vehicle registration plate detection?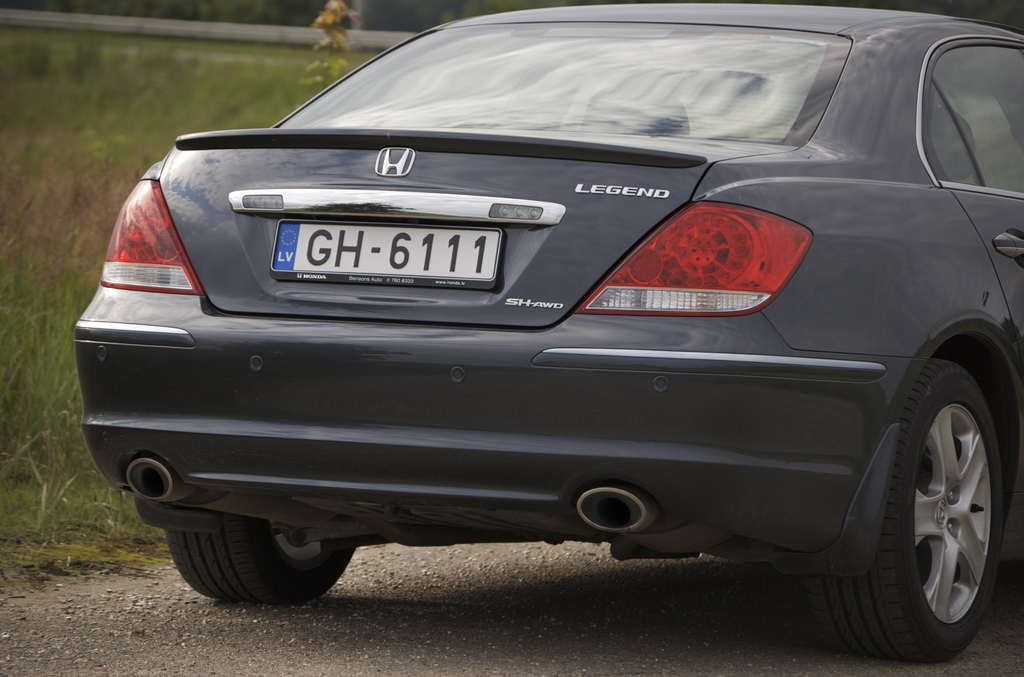
(left=266, top=217, right=504, bottom=292)
